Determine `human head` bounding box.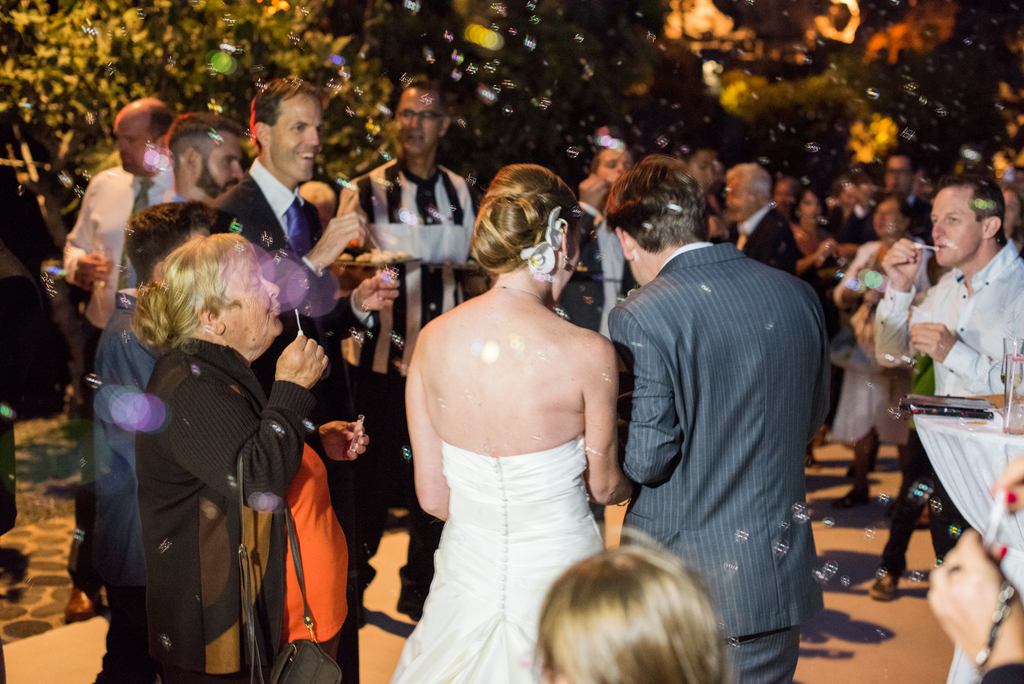
Determined: [463,153,580,298].
